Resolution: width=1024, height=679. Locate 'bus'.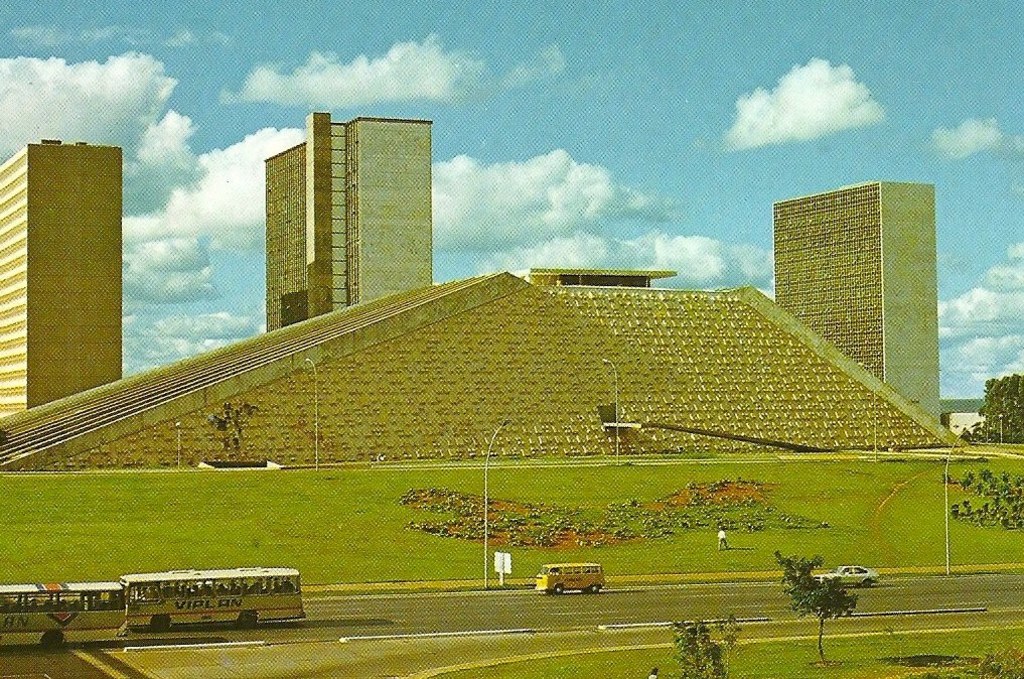
531, 560, 606, 597.
